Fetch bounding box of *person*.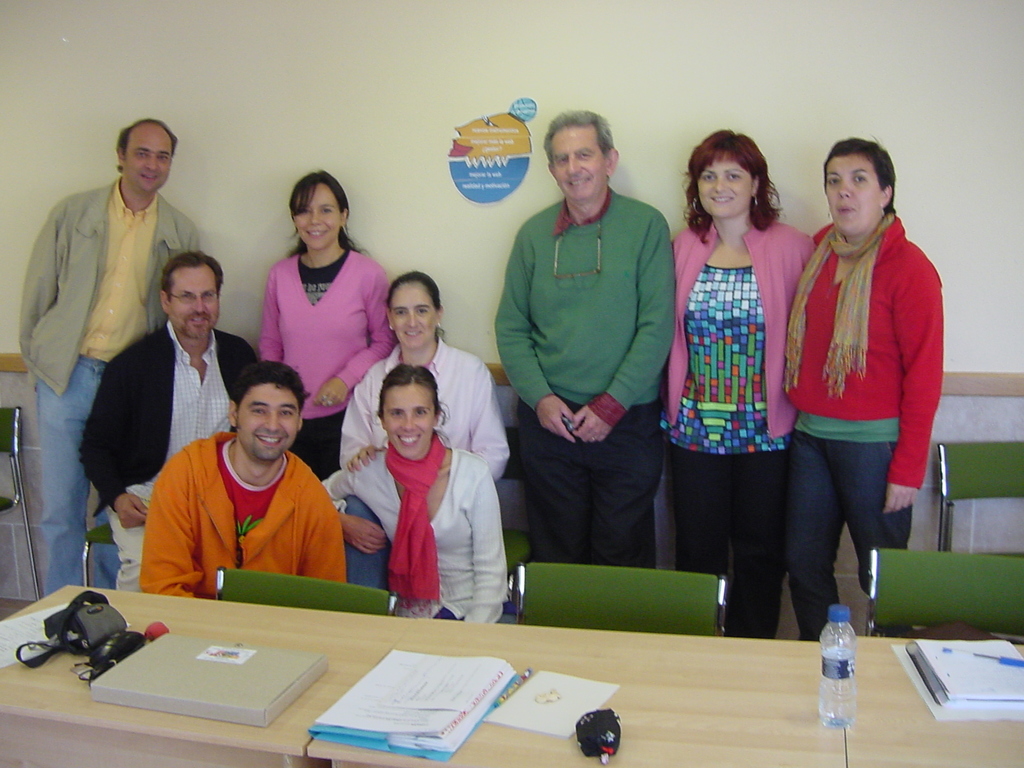
Bbox: 666:126:825:644.
